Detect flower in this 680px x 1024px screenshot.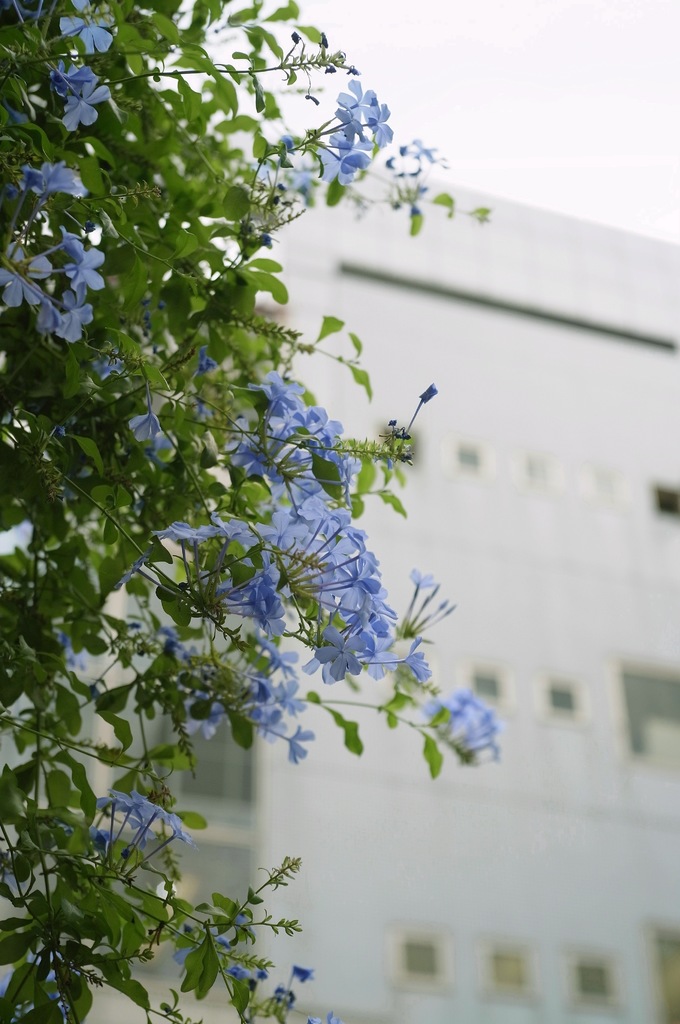
Detection: 275, 982, 294, 1008.
